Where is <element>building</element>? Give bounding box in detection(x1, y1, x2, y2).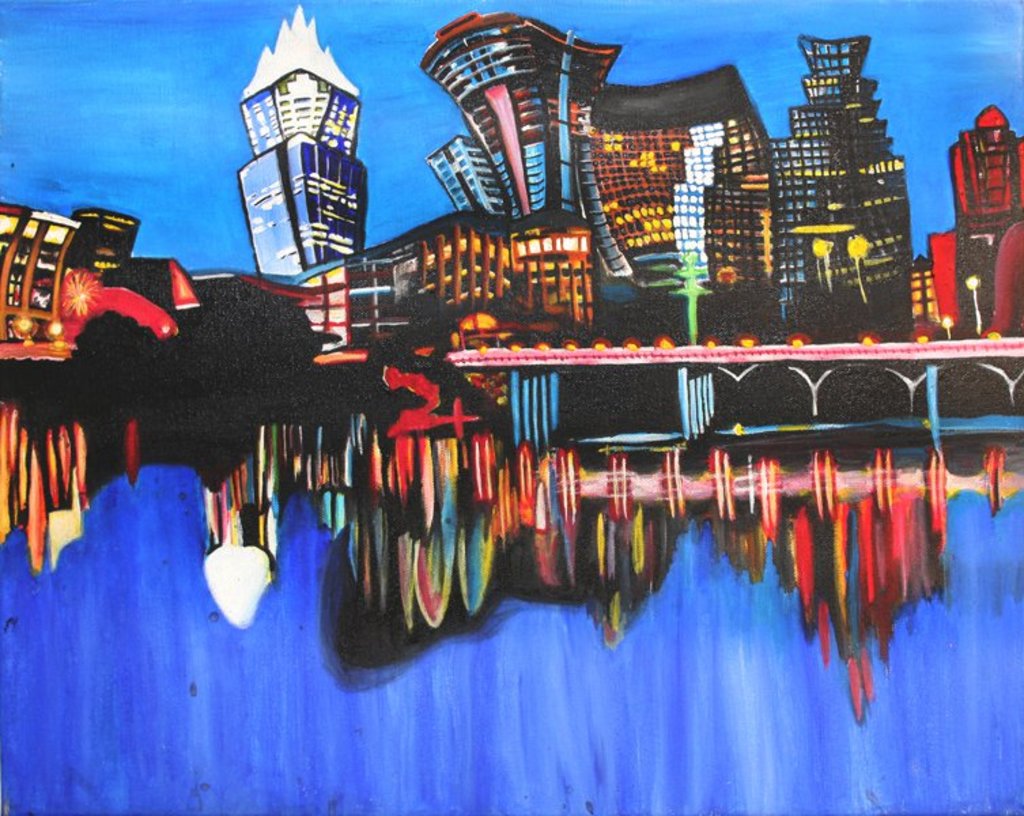
detection(422, 7, 631, 284).
